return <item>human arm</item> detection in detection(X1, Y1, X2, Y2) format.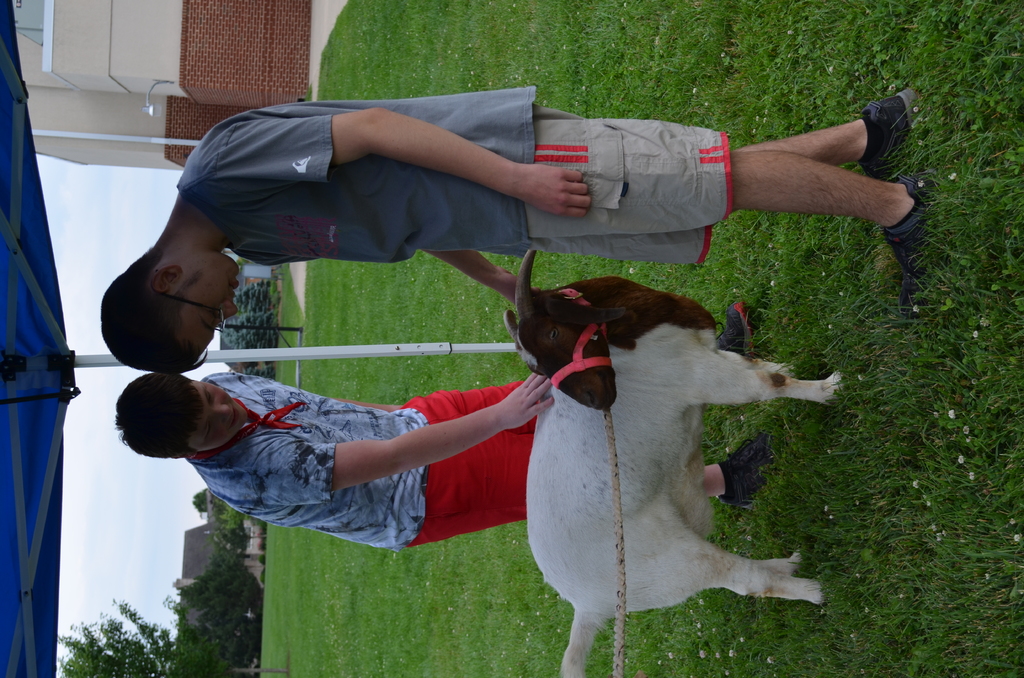
detection(257, 371, 561, 511).
